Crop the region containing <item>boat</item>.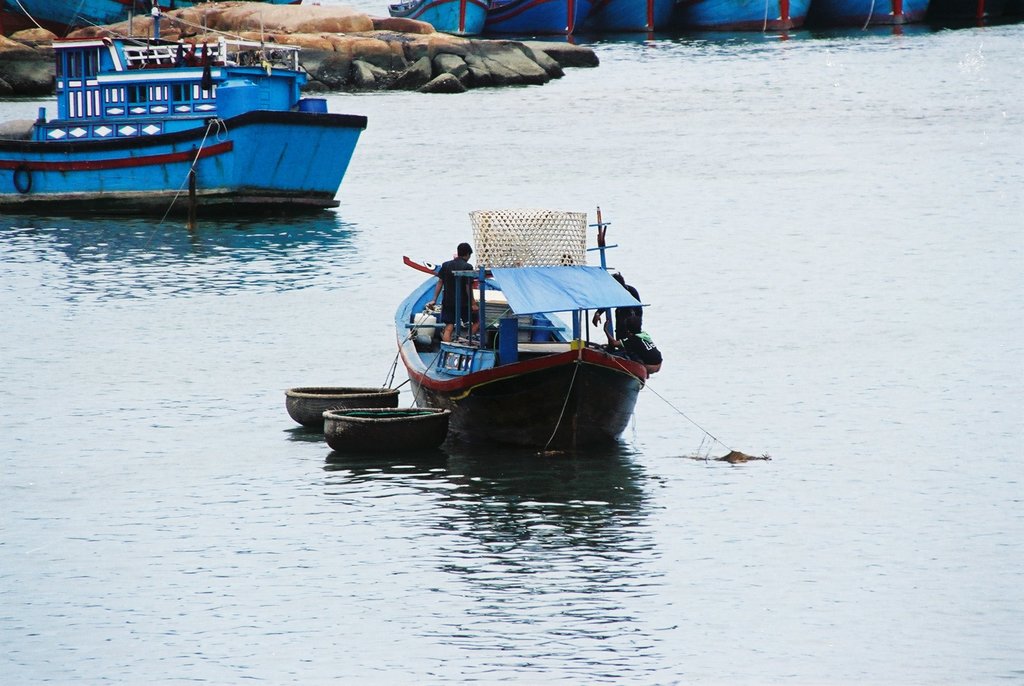
Crop region: [399,212,648,453].
